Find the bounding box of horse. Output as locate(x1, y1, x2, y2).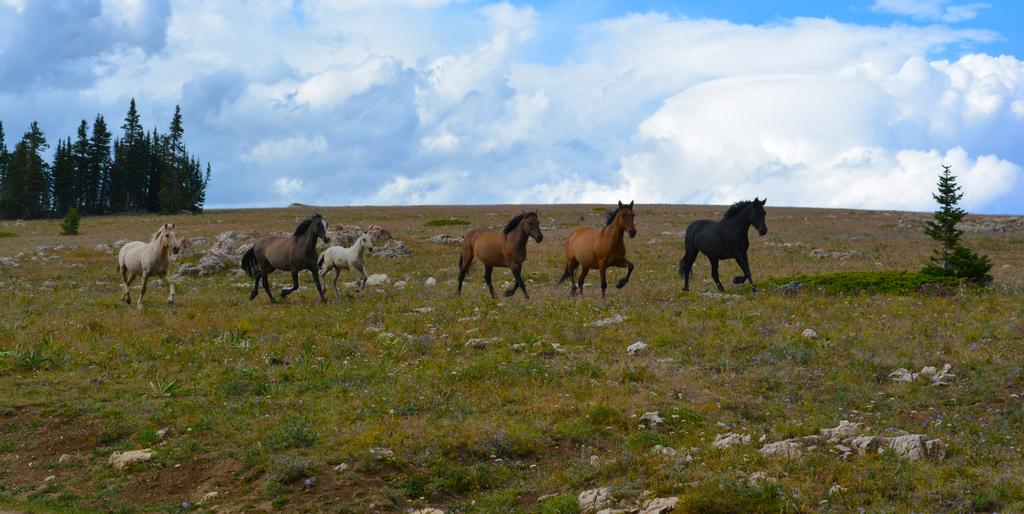
locate(316, 232, 375, 294).
